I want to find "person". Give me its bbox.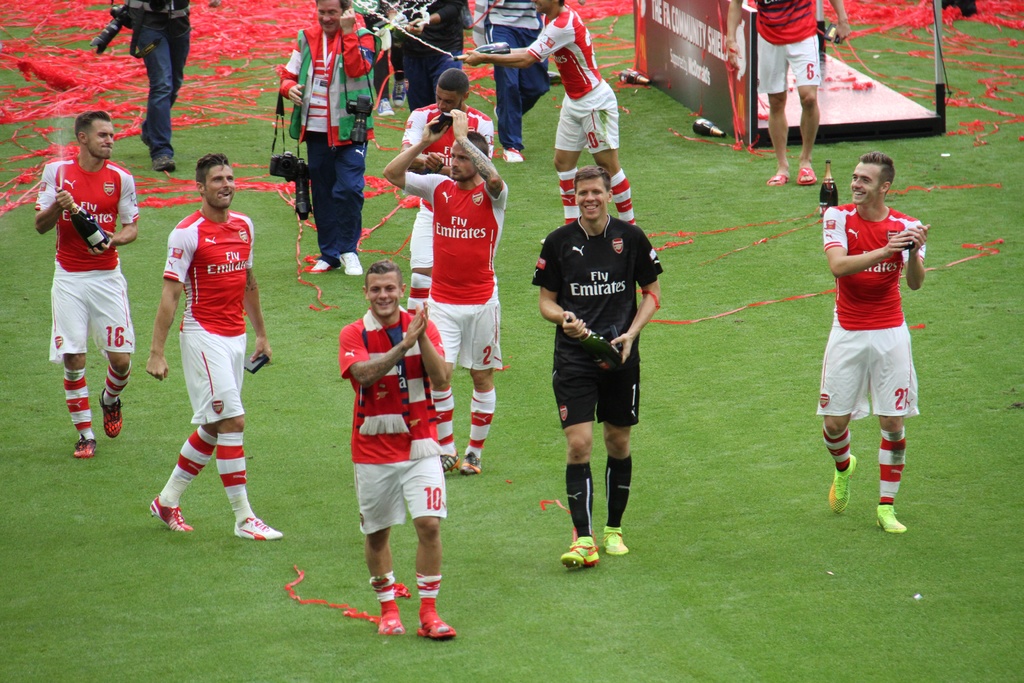
box=[337, 261, 465, 642].
